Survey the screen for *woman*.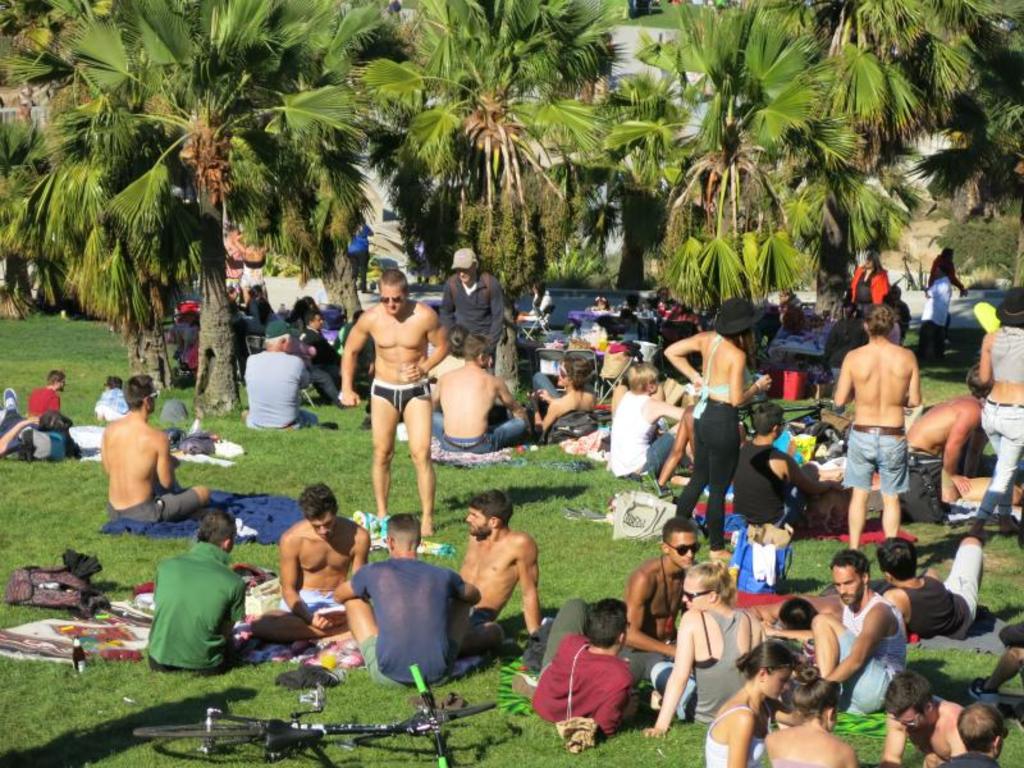
Survey found: bbox(774, 285, 803, 337).
